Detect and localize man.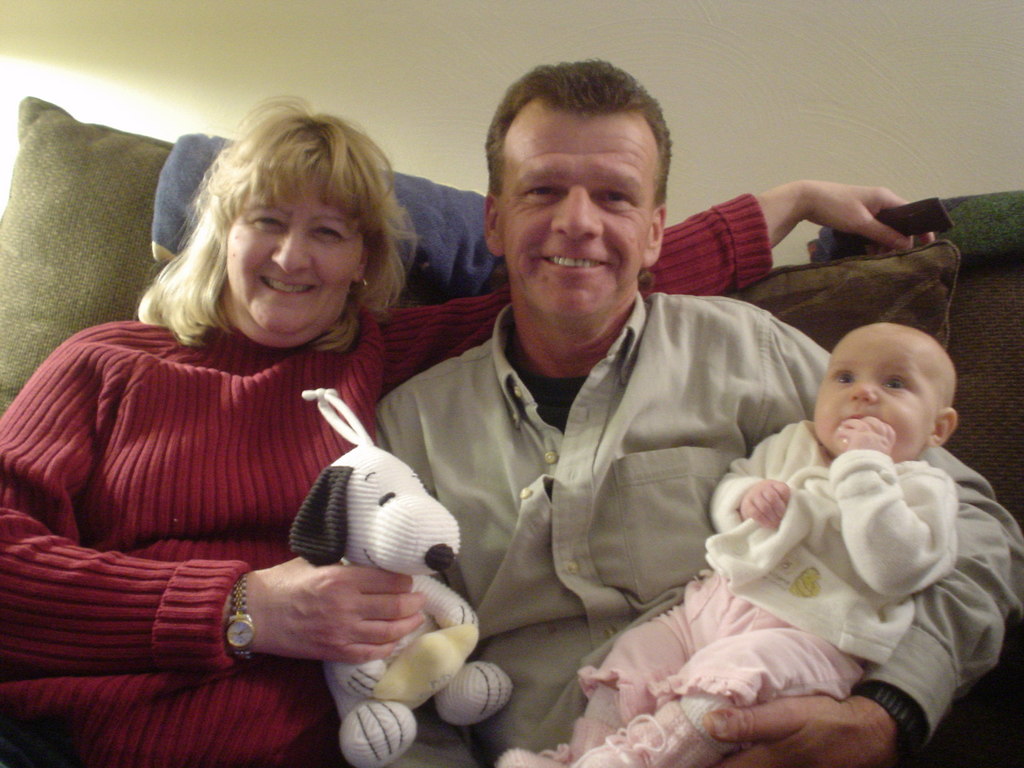
Localized at BBox(280, 79, 950, 755).
